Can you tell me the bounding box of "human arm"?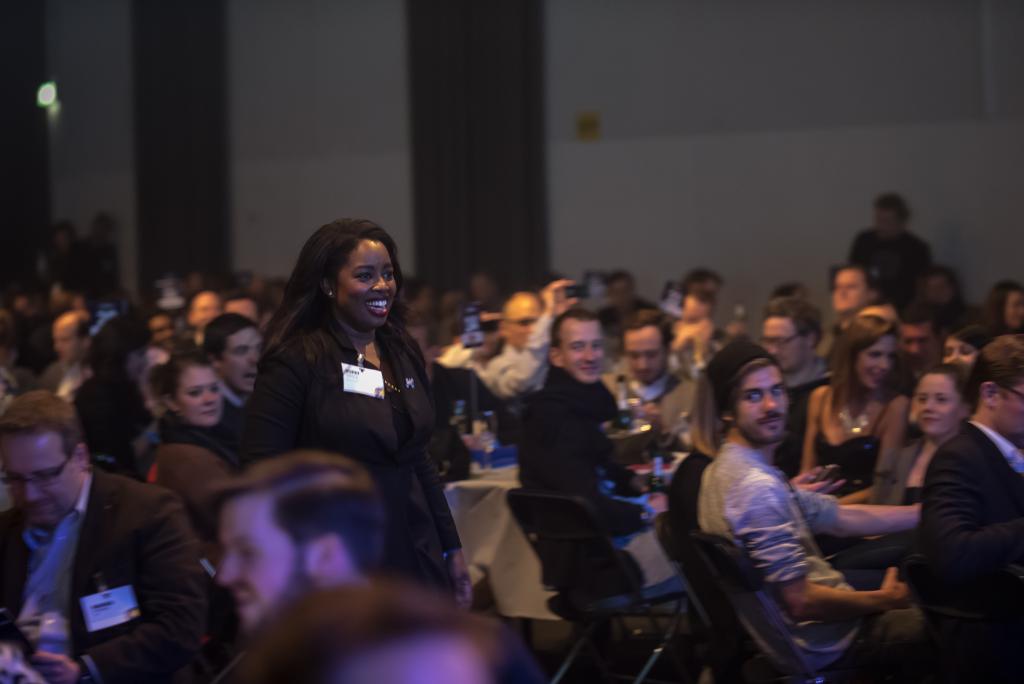
bbox=(863, 389, 916, 492).
